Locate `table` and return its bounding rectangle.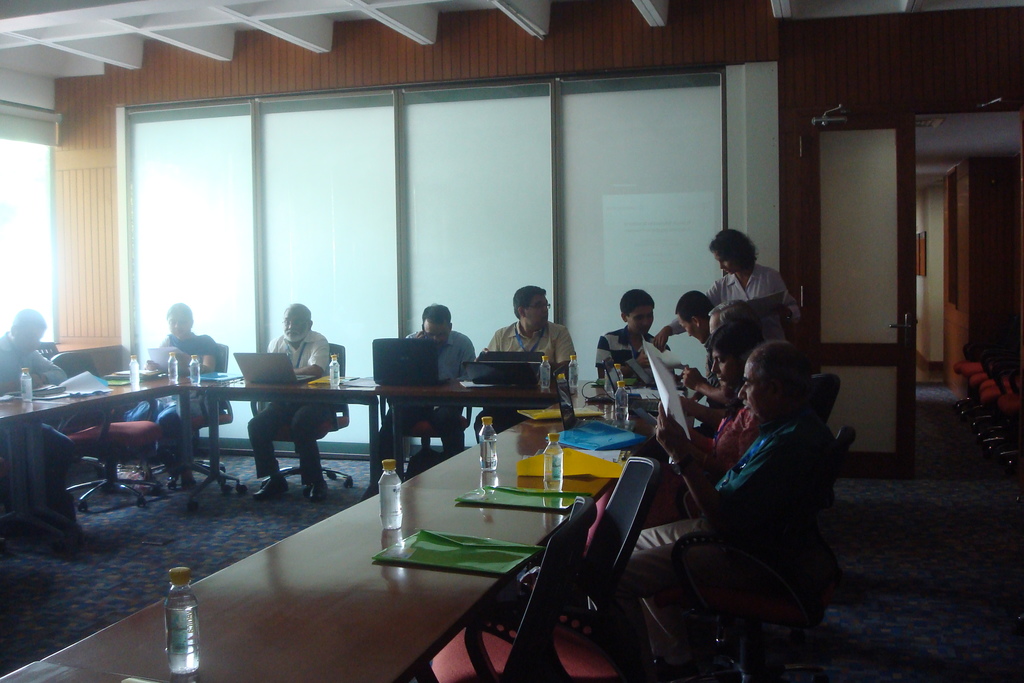
left=185, top=373, right=382, bottom=502.
